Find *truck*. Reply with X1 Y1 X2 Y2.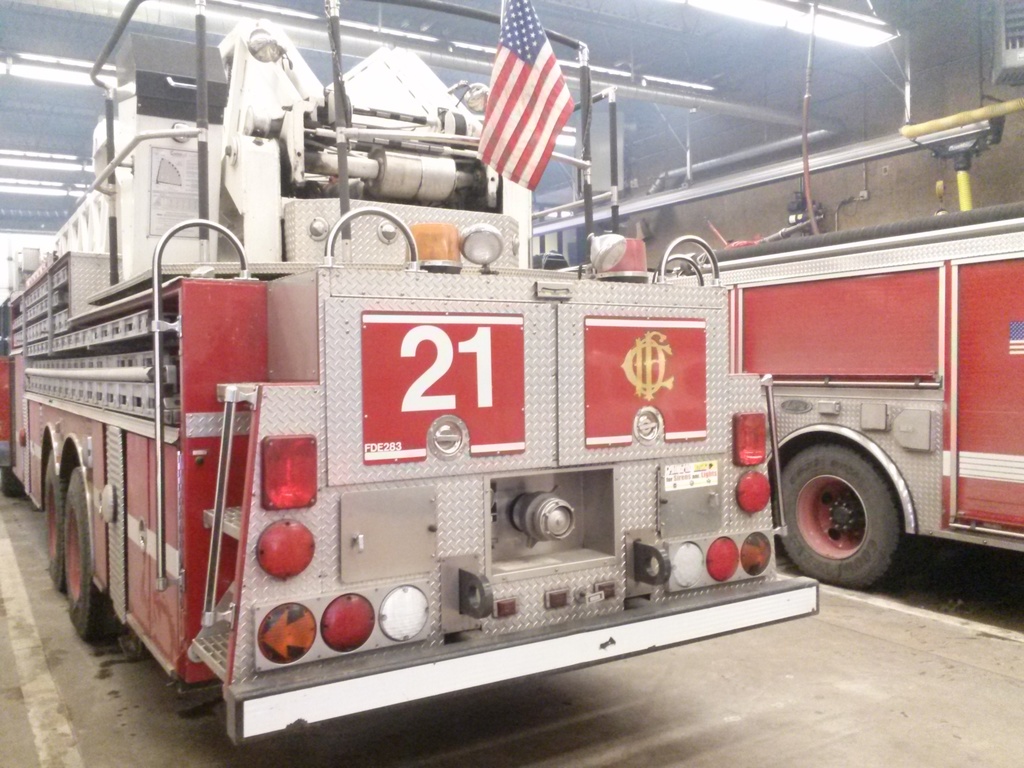
0 0 822 742.
